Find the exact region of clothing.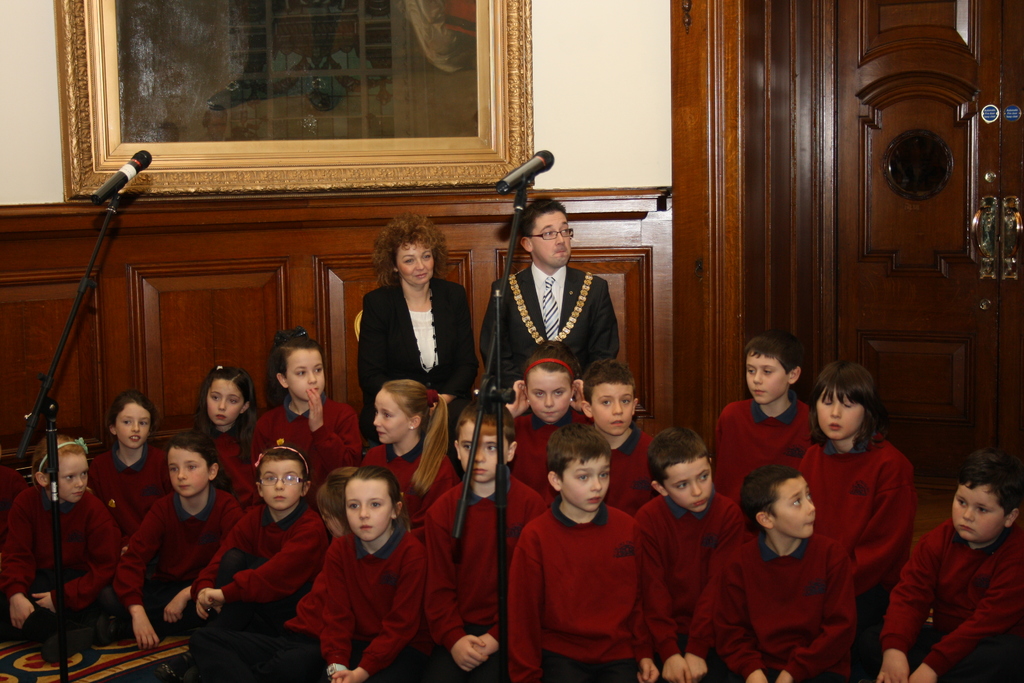
Exact region: 86/491/269/623.
